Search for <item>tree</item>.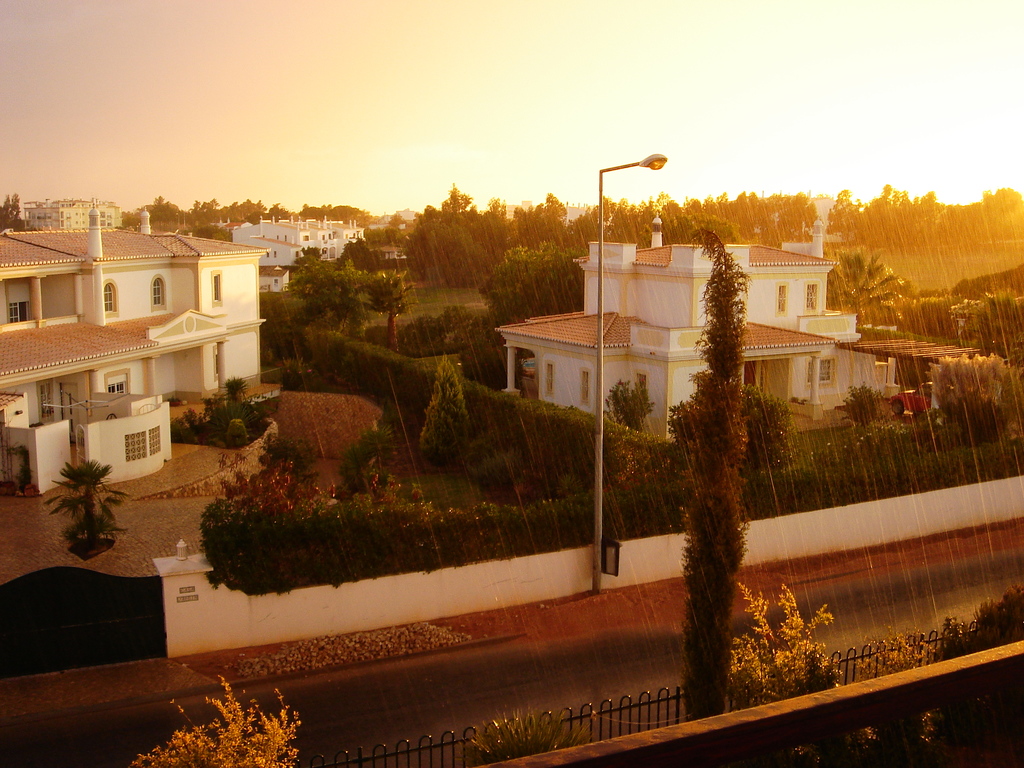
Found at x1=718, y1=573, x2=842, y2=701.
